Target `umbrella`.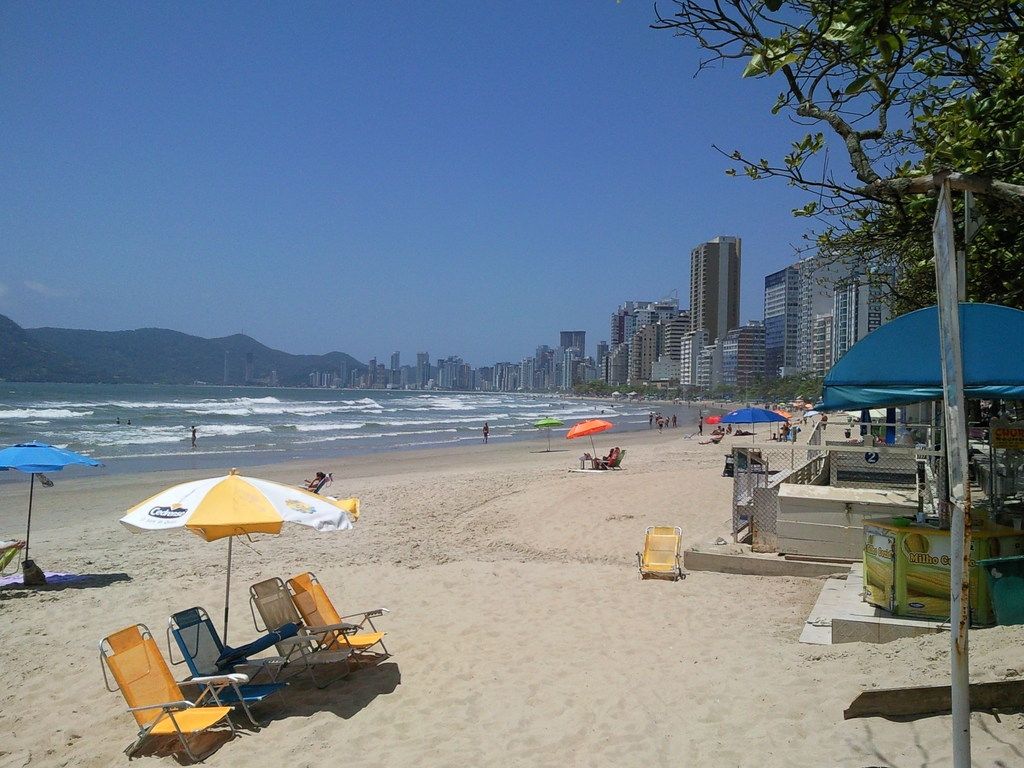
Target region: (122,468,358,648).
